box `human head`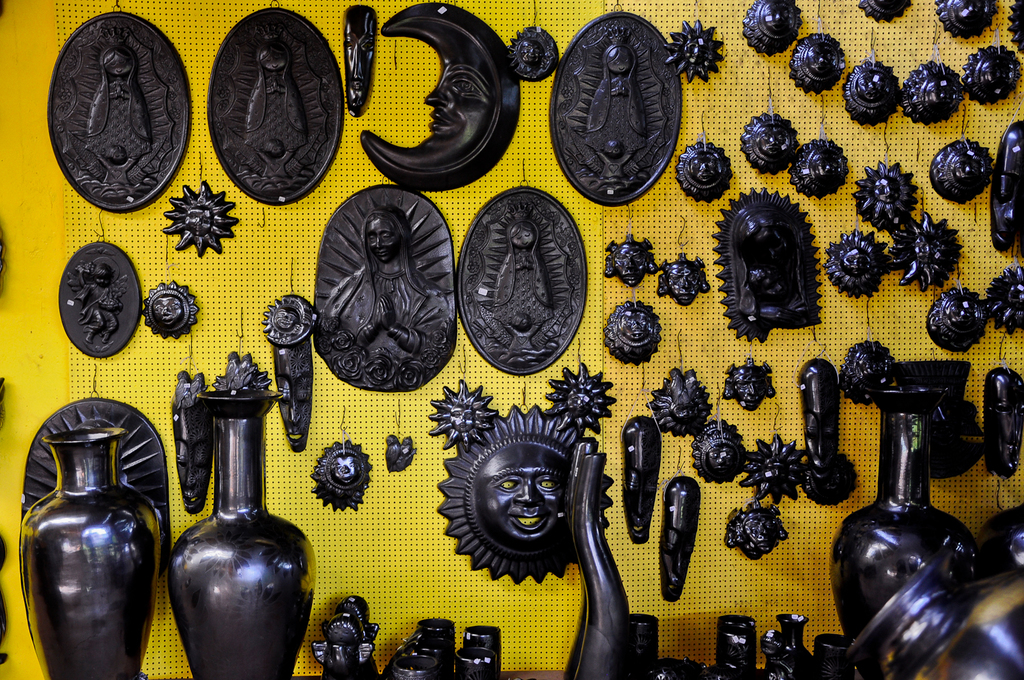
<box>369,212,401,263</box>
